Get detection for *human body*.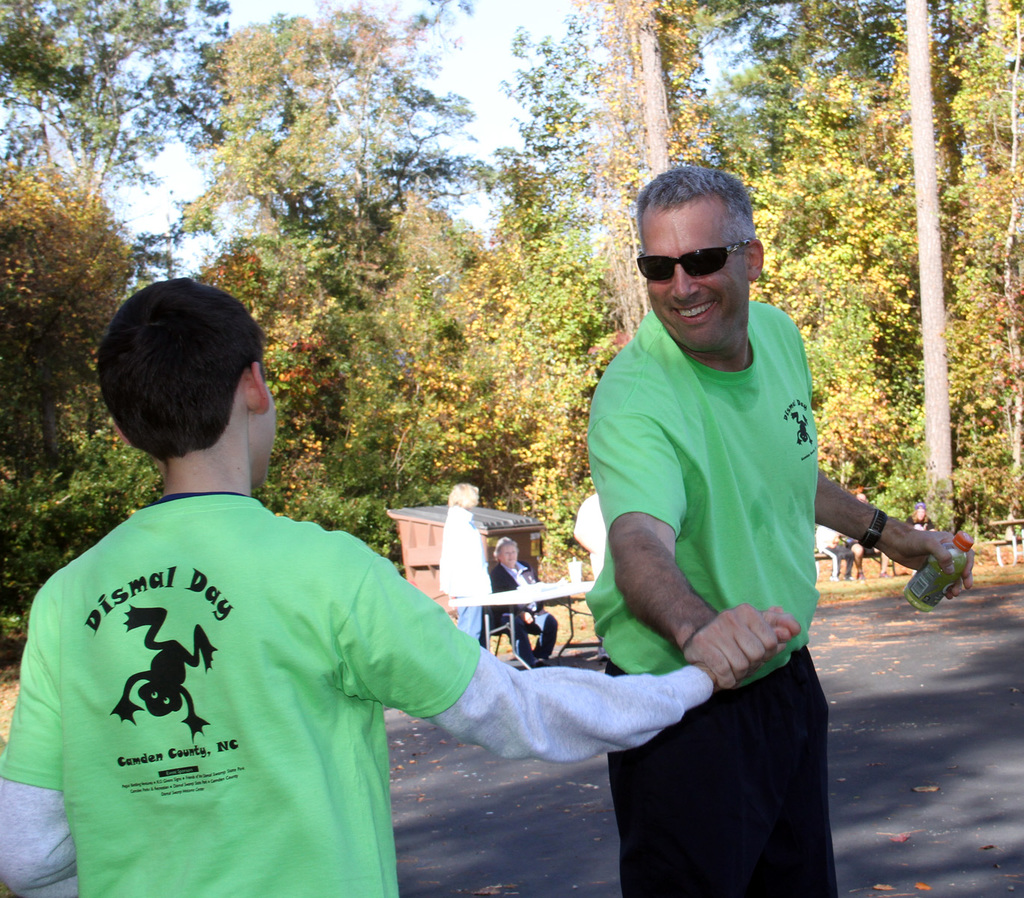
Detection: <box>488,536,563,672</box>.
